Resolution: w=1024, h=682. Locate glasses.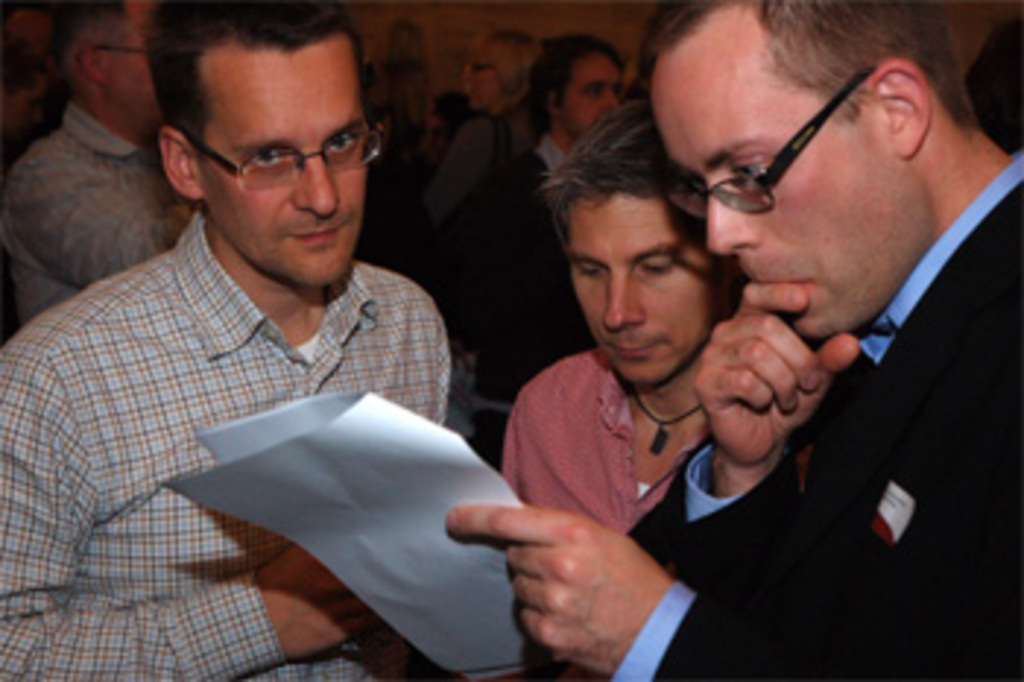
(149,108,380,184).
